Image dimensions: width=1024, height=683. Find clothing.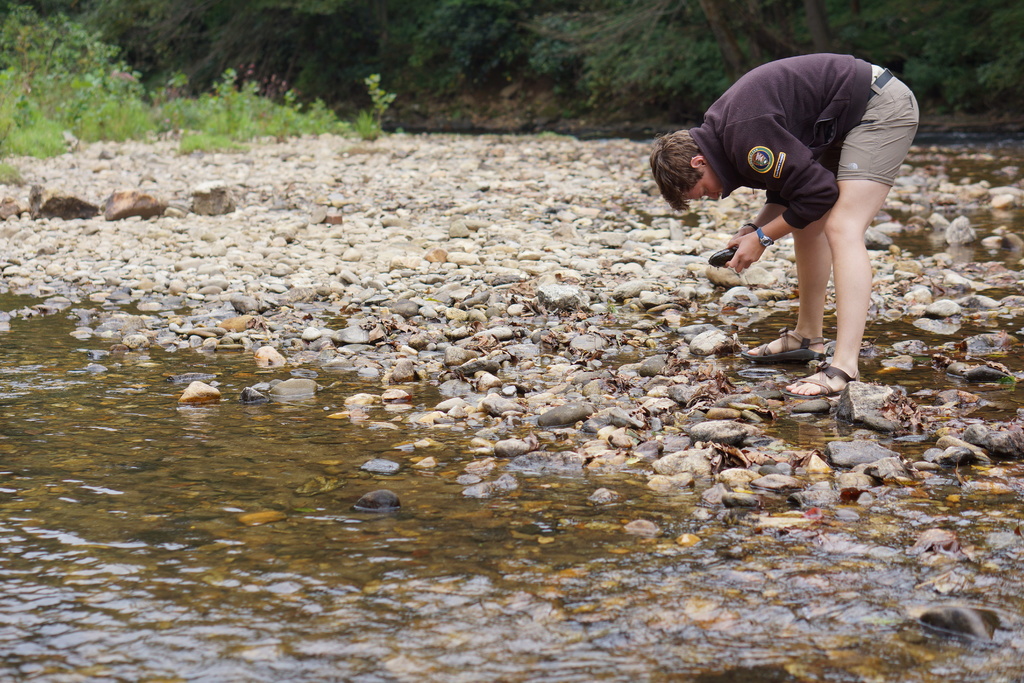
crop(685, 53, 919, 227).
